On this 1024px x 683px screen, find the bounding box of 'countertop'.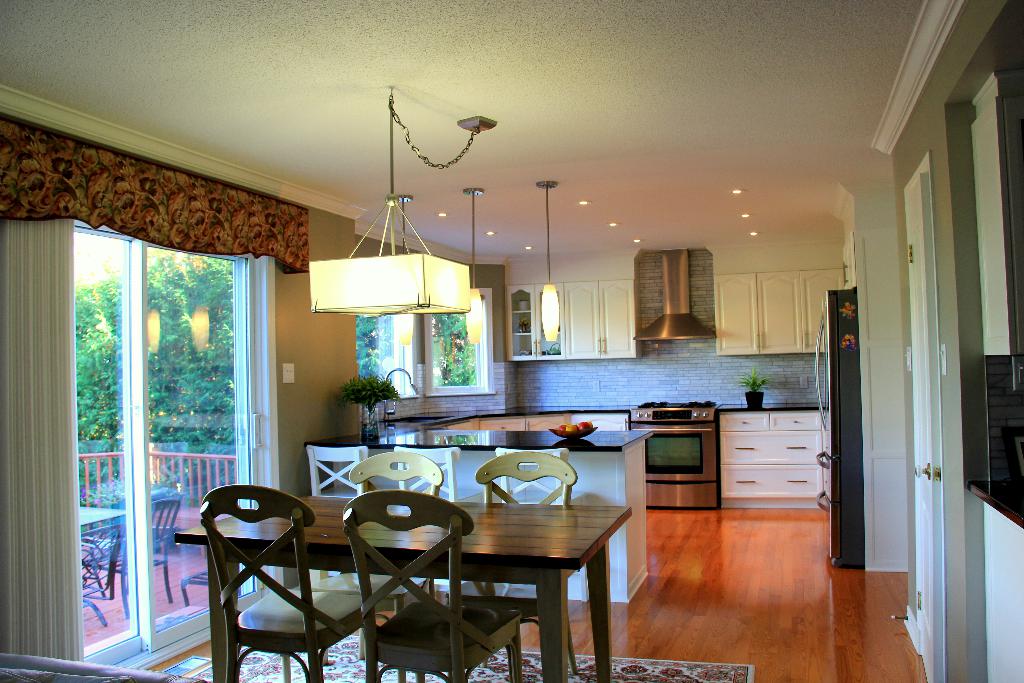
Bounding box: (left=305, top=399, right=828, bottom=448).
